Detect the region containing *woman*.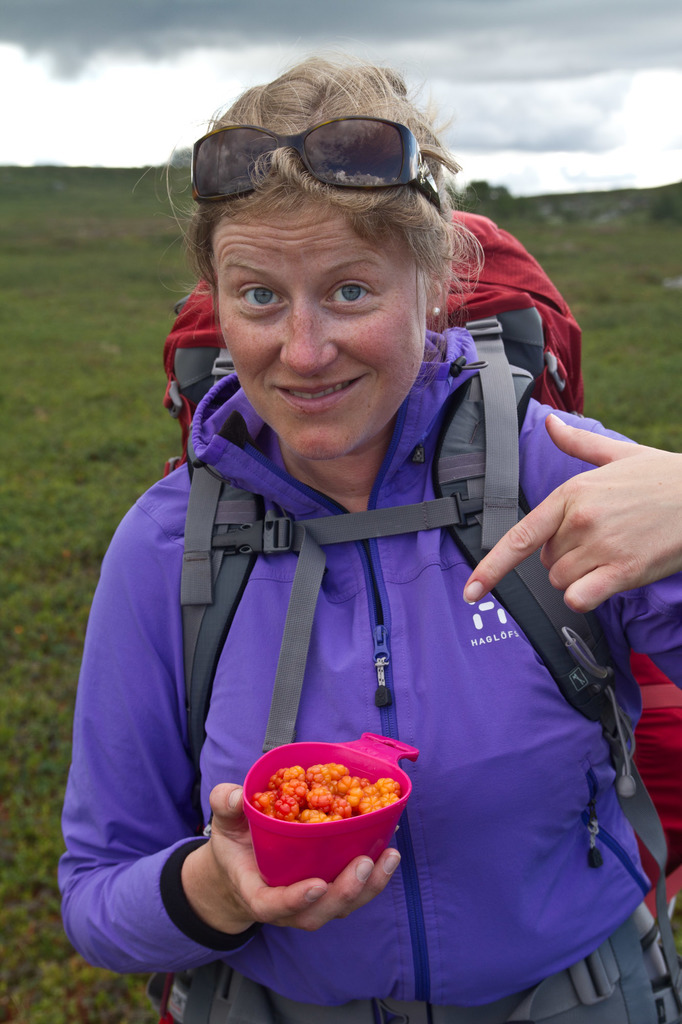
detection(72, 65, 672, 1021).
